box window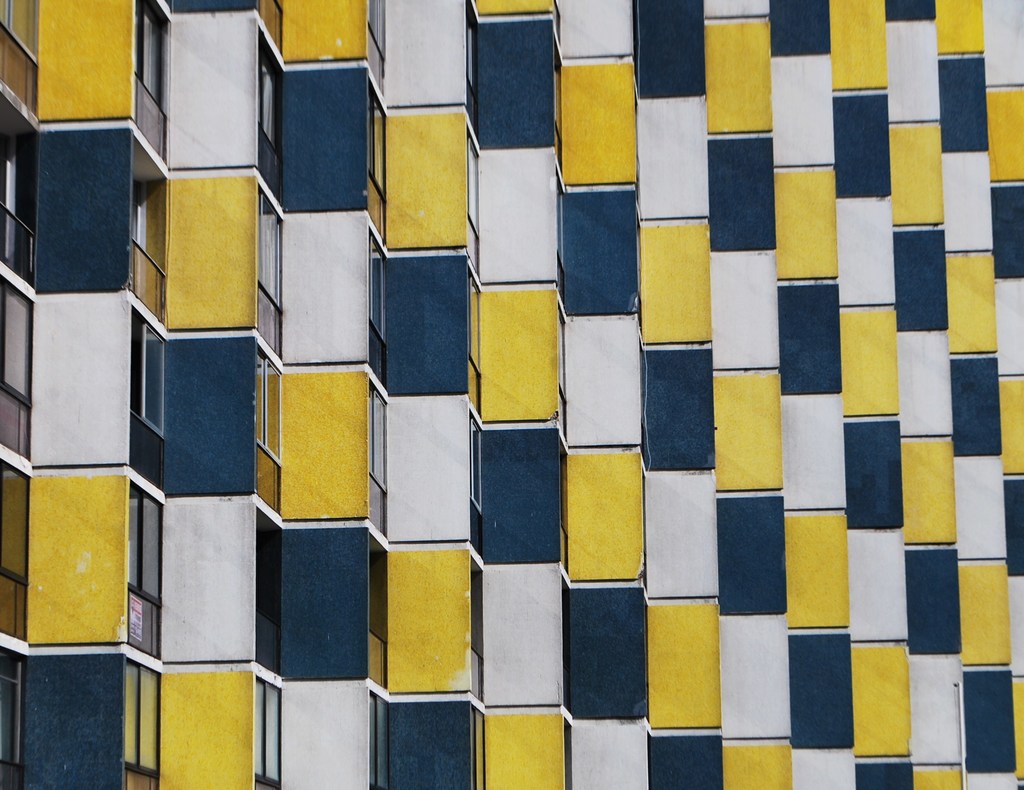
[x1=252, y1=677, x2=282, y2=787]
